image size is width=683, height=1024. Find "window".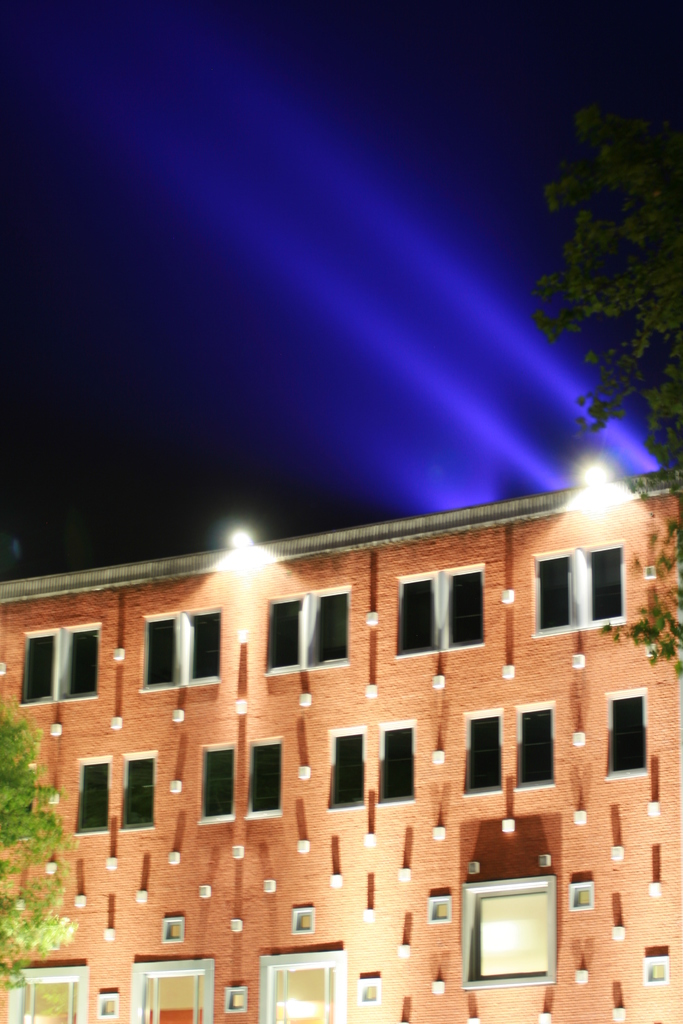
119/754/155/820.
